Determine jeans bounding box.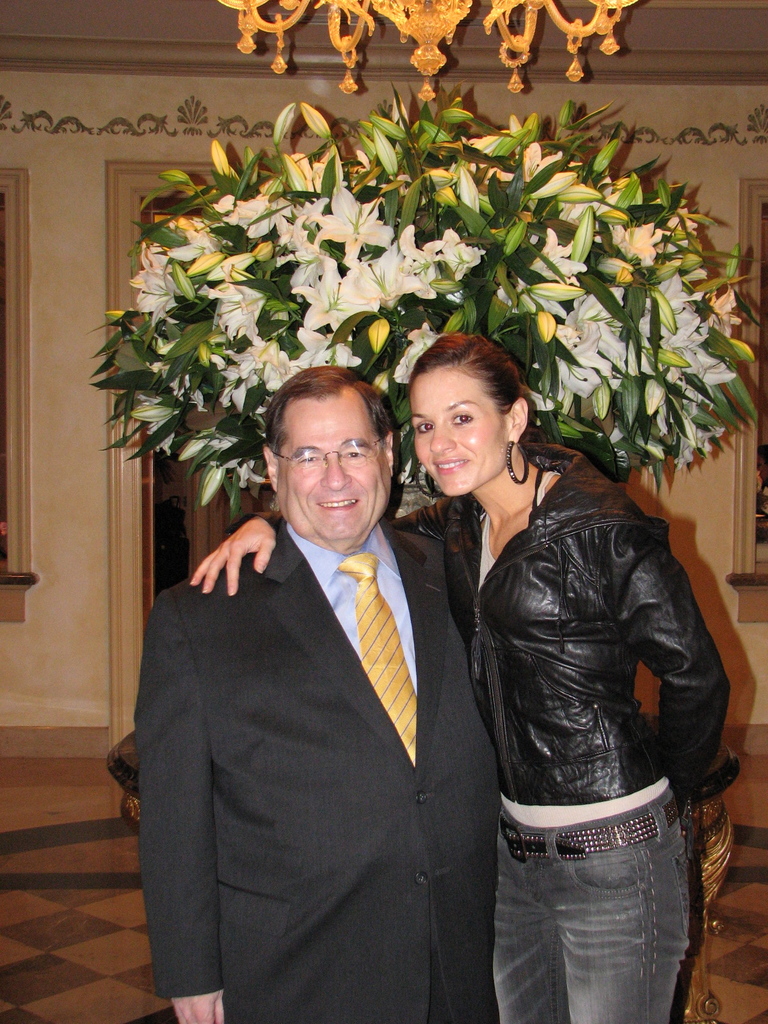
Determined: left=490, top=816, right=689, bottom=1023.
